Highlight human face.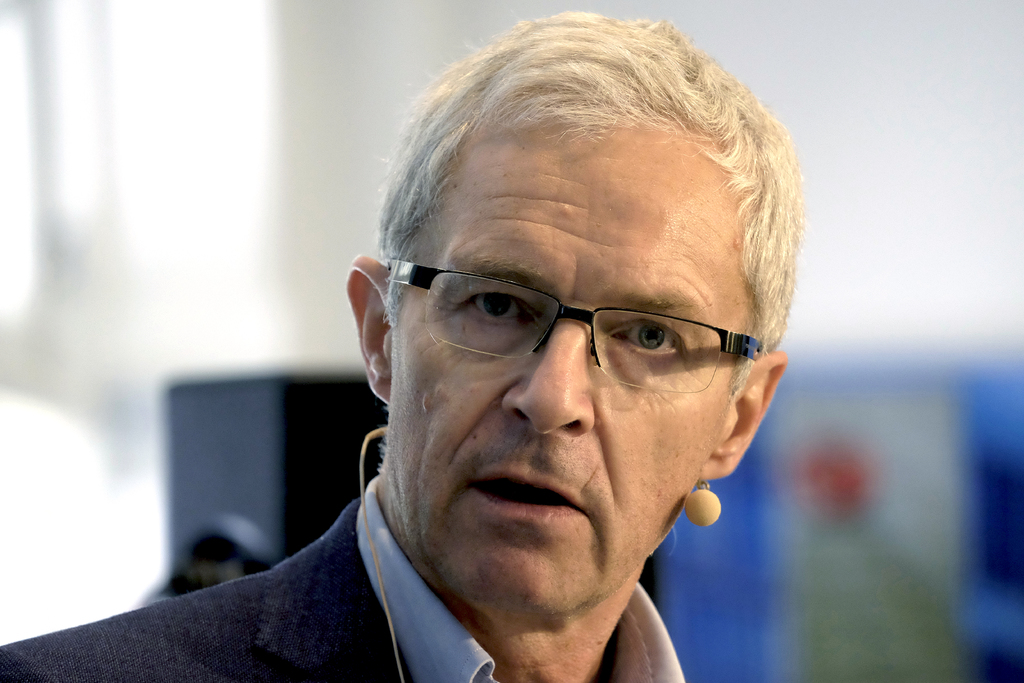
Highlighted region: detection(385, 130, 732, 620).
